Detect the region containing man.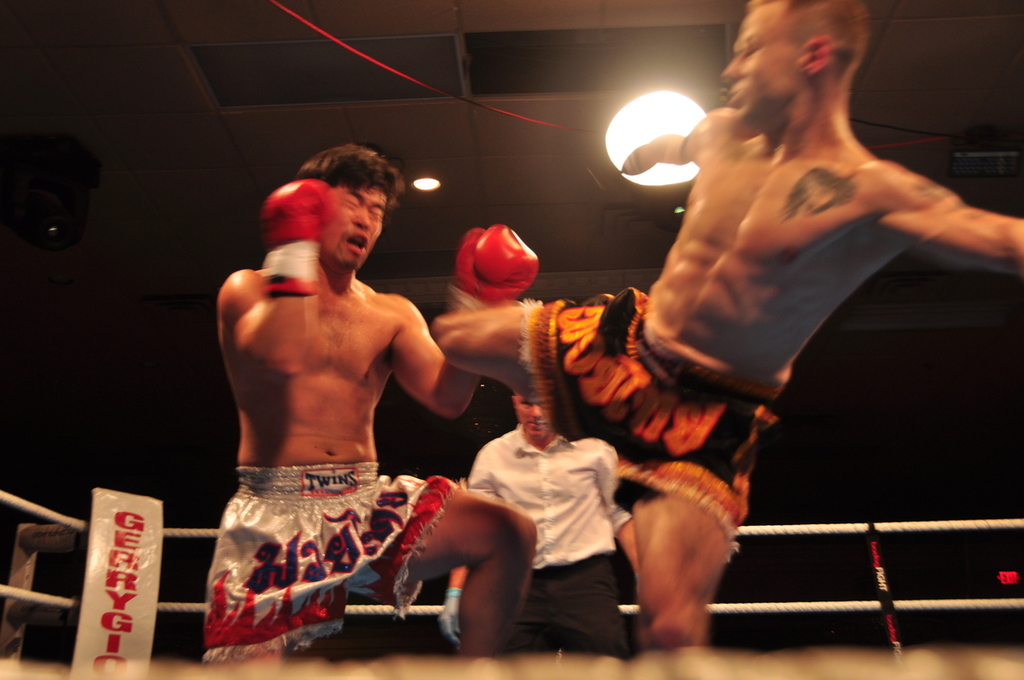
(x1=201, y1=141, x2=539, y2=654).
